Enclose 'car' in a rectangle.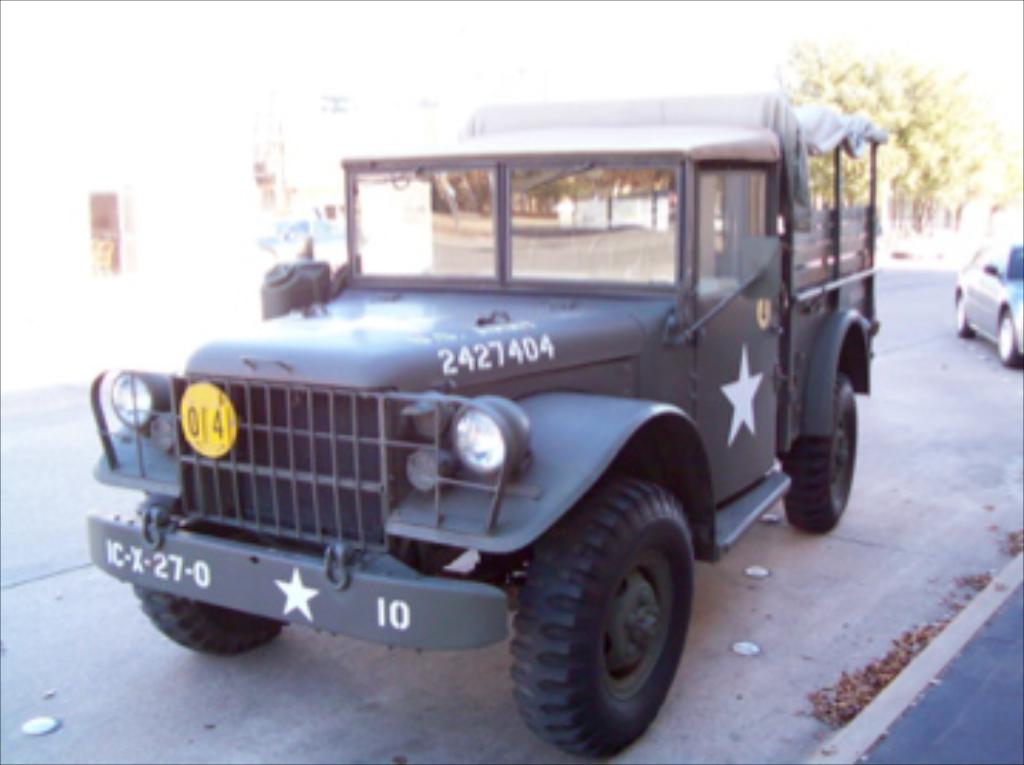
rect(953, 236, 1021, 370).
